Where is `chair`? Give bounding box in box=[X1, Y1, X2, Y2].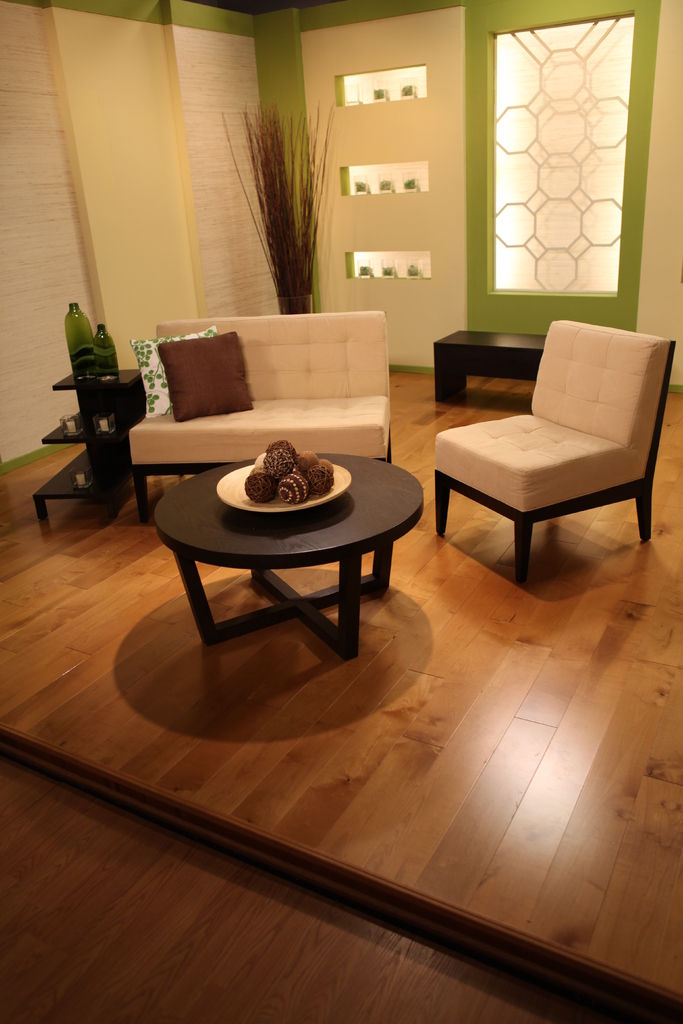
box=[437, 307, 682, 589].
